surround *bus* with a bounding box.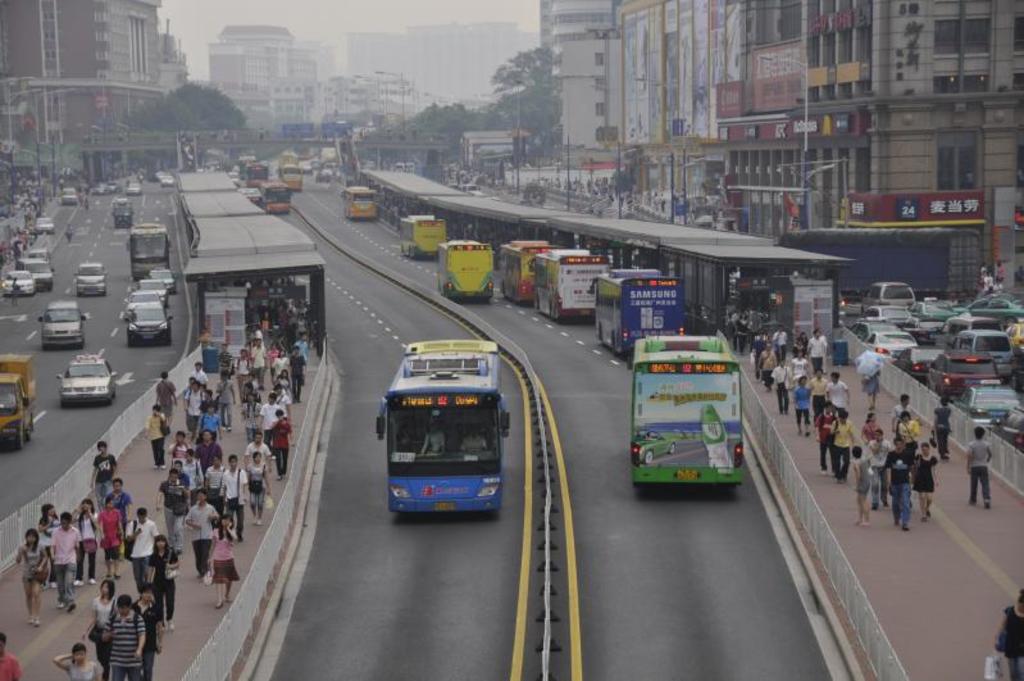
{"x1": 369, "y1": 337, "x2": 513, "y2": 526}.
